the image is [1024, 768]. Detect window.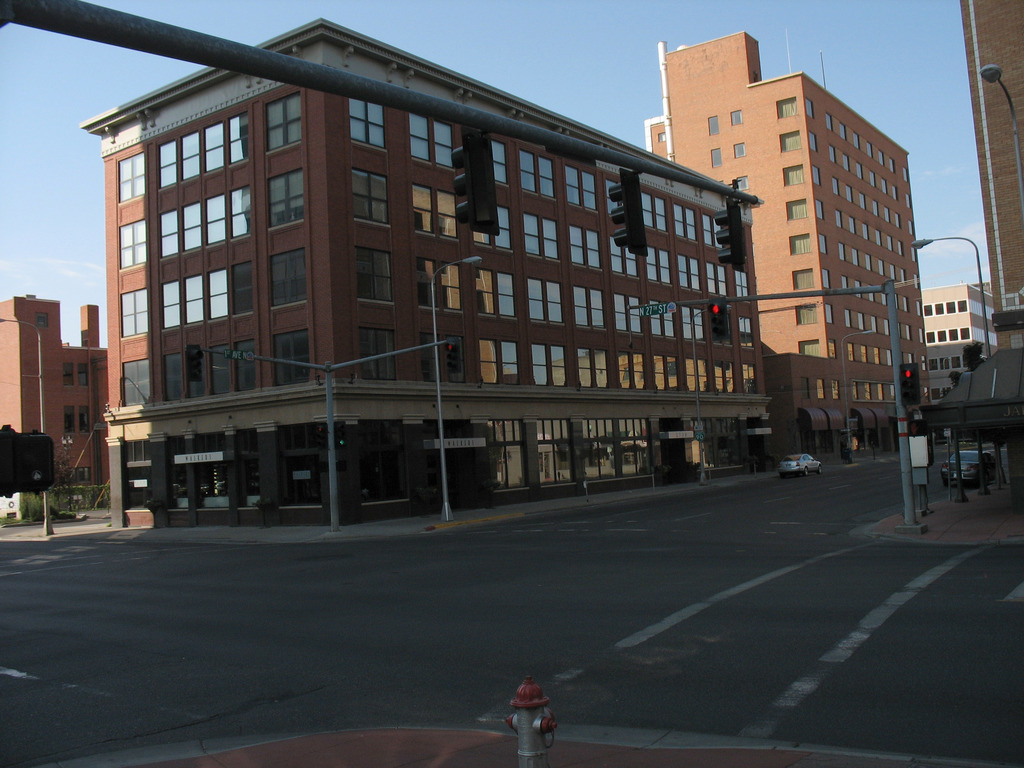
Detection: [614,292,640,335].
